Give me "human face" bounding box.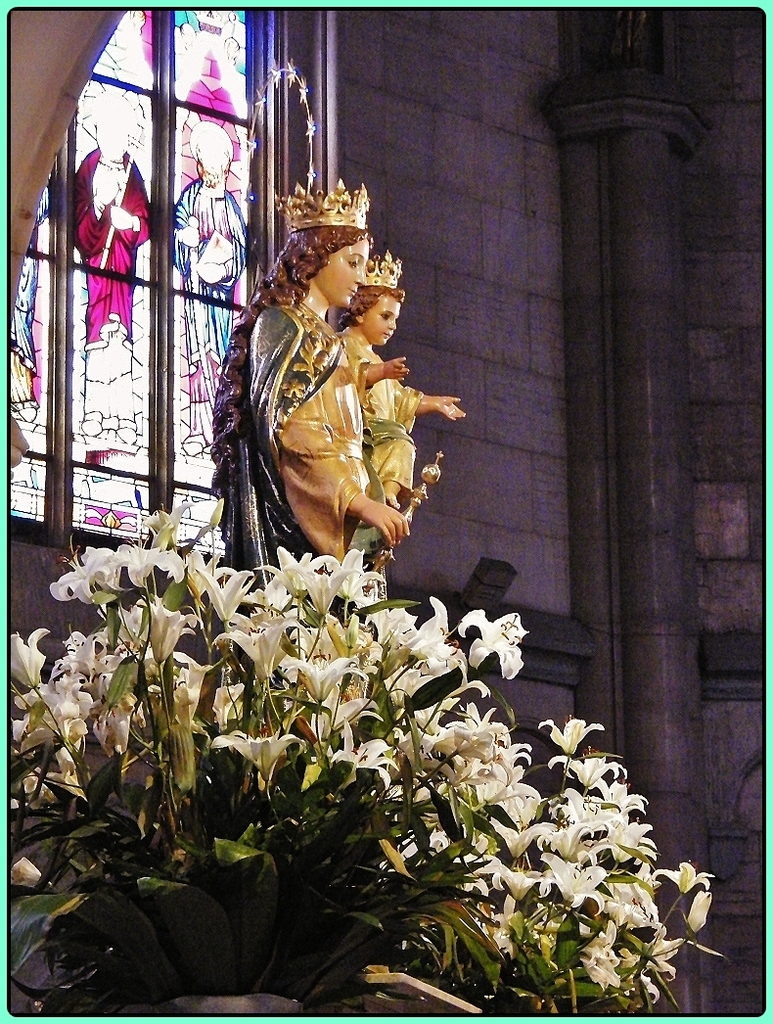
crop(362, 297, 405, 345).
